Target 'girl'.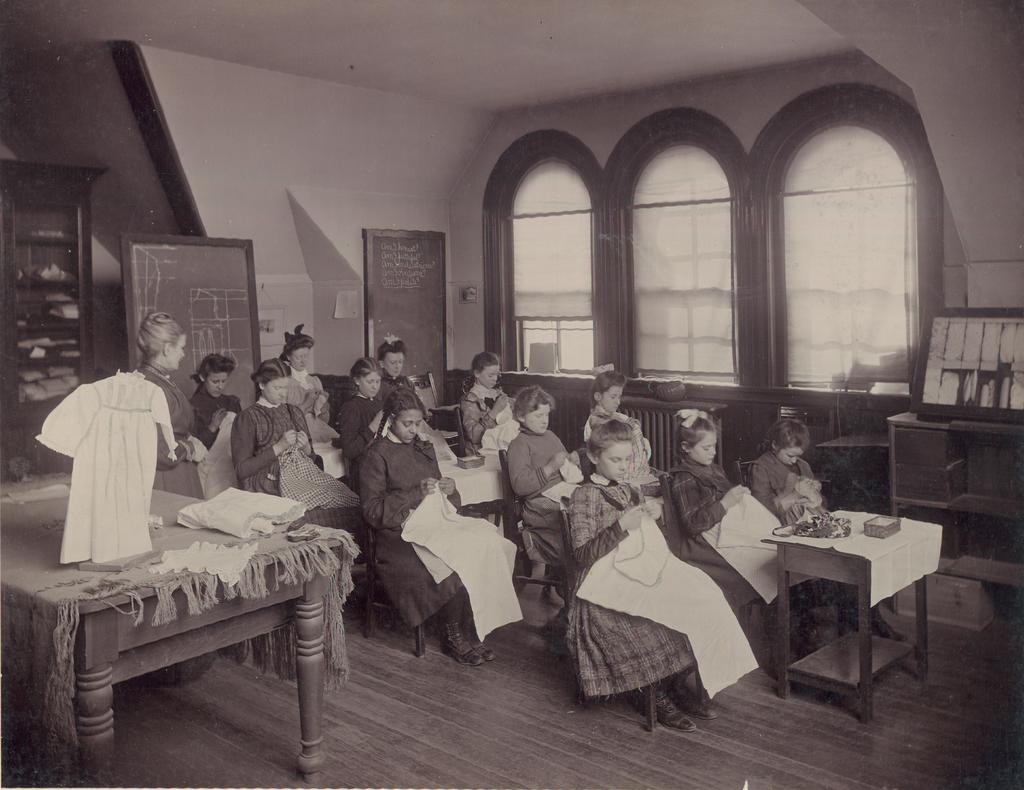
Target region: BBox(506, 385, 590, 601).
